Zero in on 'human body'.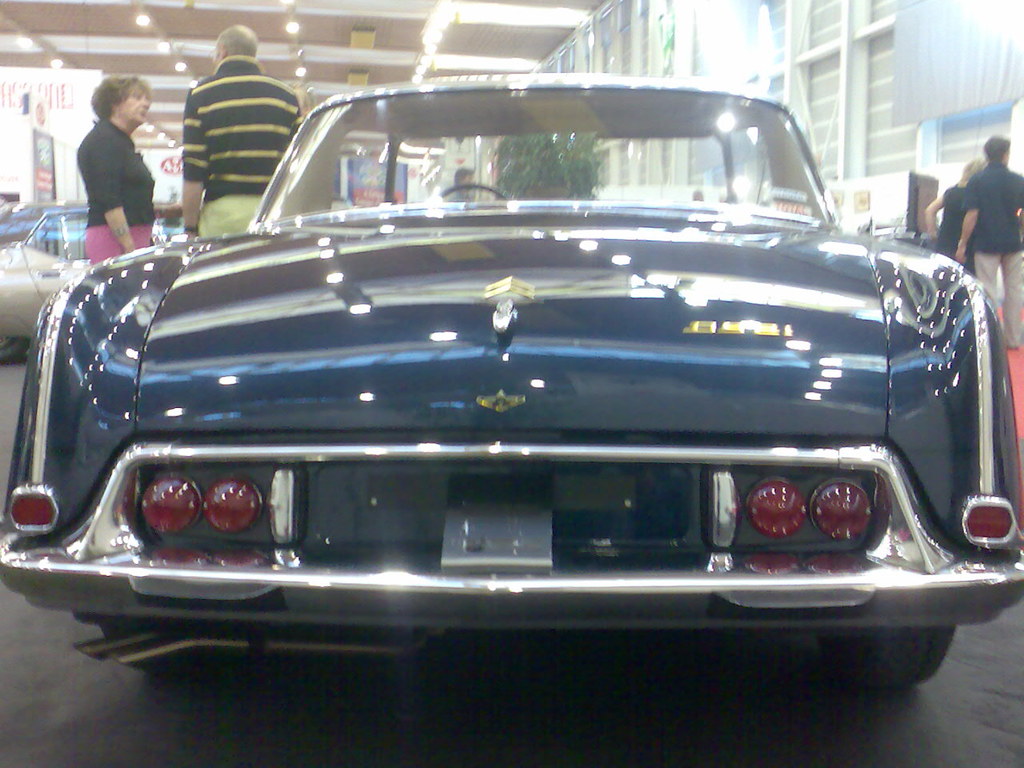
Zeroed in: BBox(933, 177, 973, 277).
